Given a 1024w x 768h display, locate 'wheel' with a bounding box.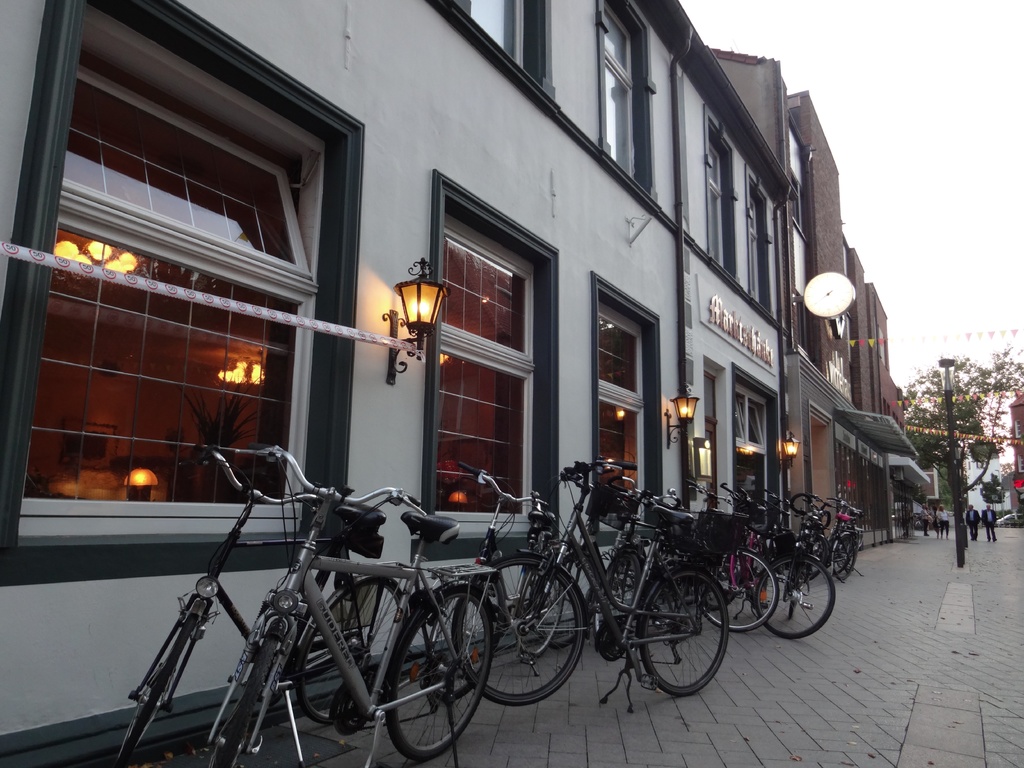
Located: {"x1": 695, "y1": 547, "x2": 779, "y2": 635}.
